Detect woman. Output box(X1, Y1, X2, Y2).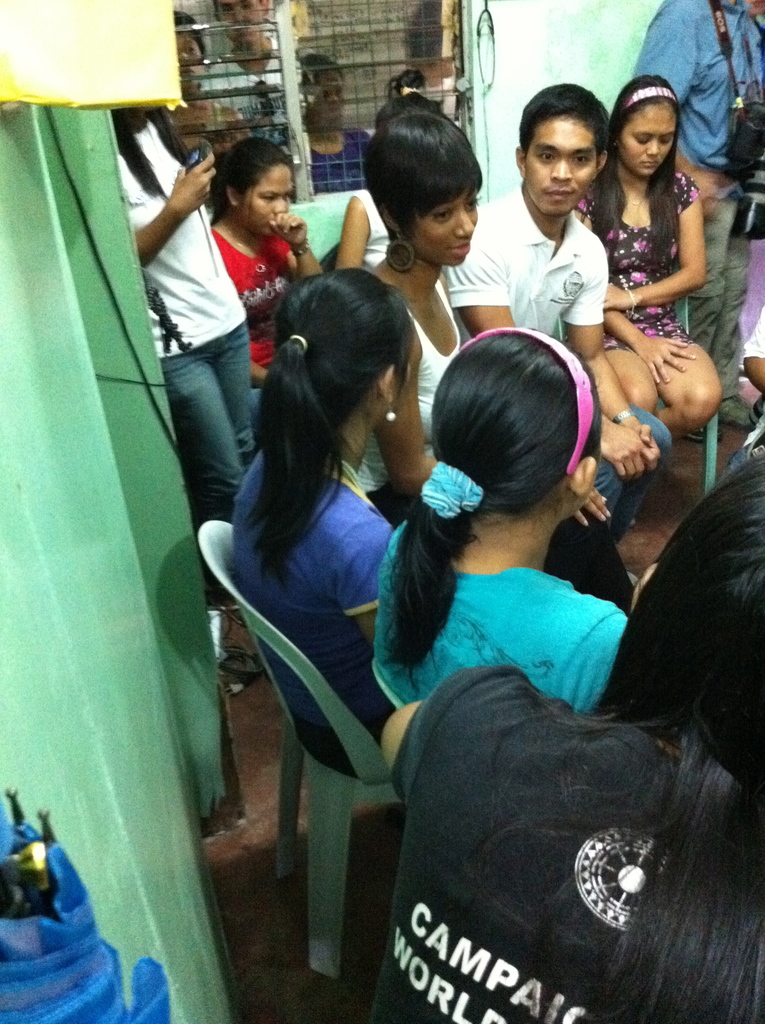
box(219, 268, 399, 772).
